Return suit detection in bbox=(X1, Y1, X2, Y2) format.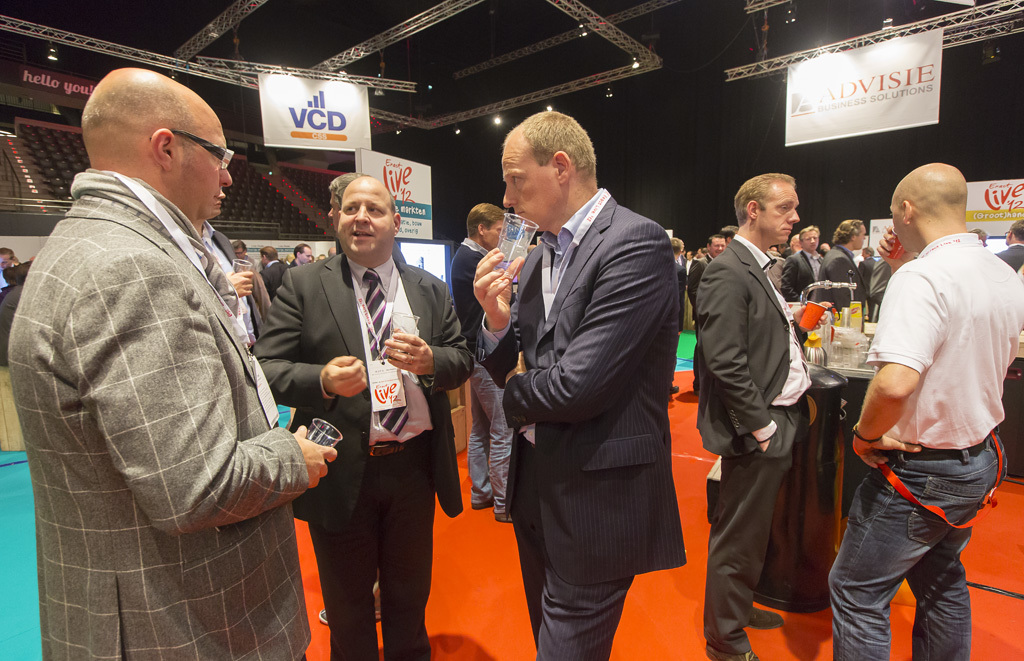
bbox=(810, 242, 872, 323).
